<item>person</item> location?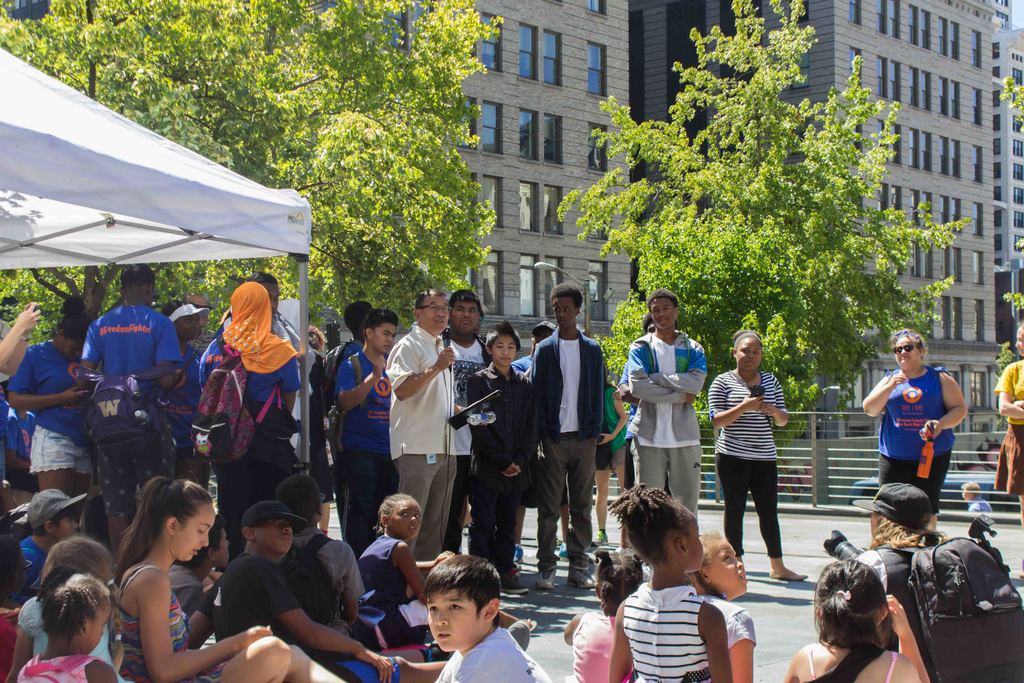
BBox(559, 549, 636, 678)
